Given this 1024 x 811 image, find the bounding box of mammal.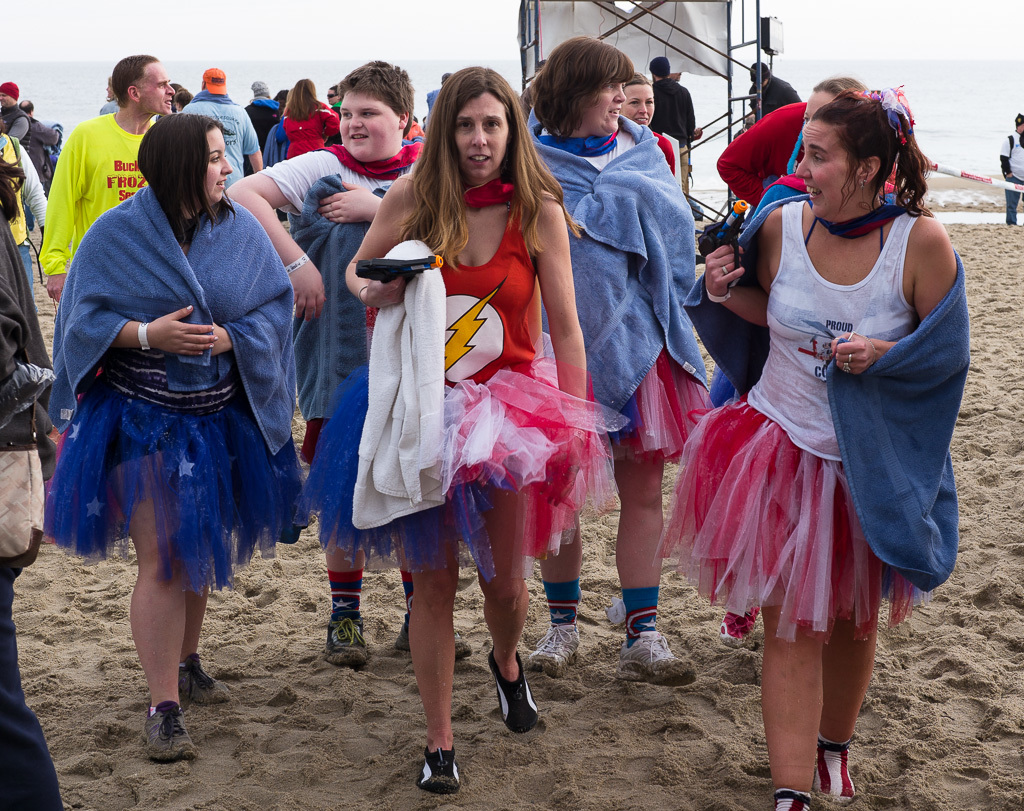
(649, 53, 693, 195).
